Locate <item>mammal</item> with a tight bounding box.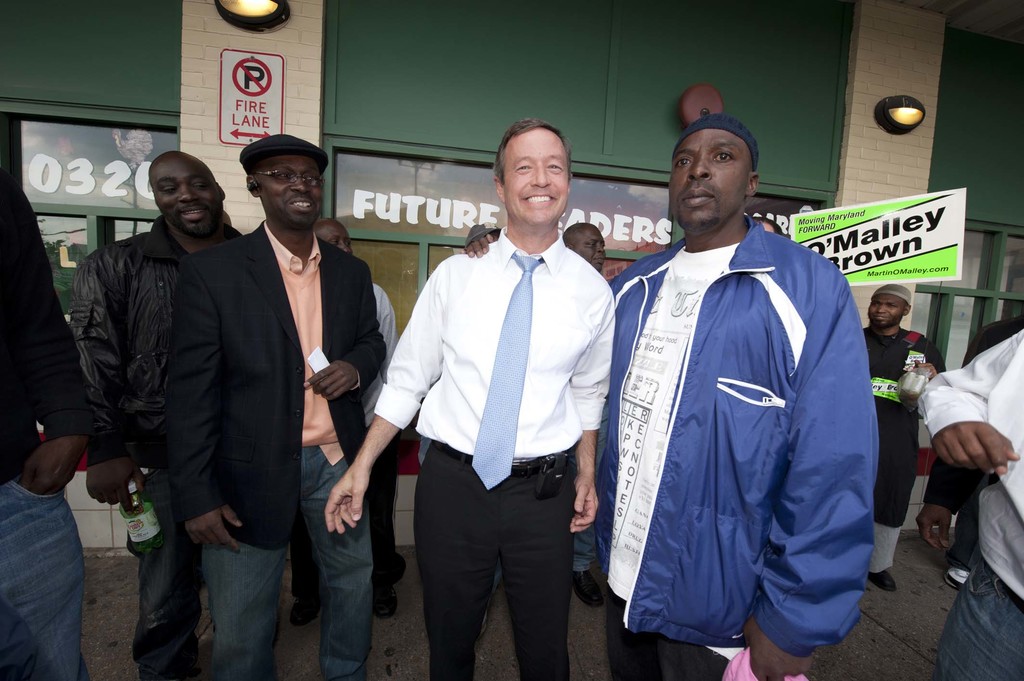
bbox(595, 150, 884, 638).
